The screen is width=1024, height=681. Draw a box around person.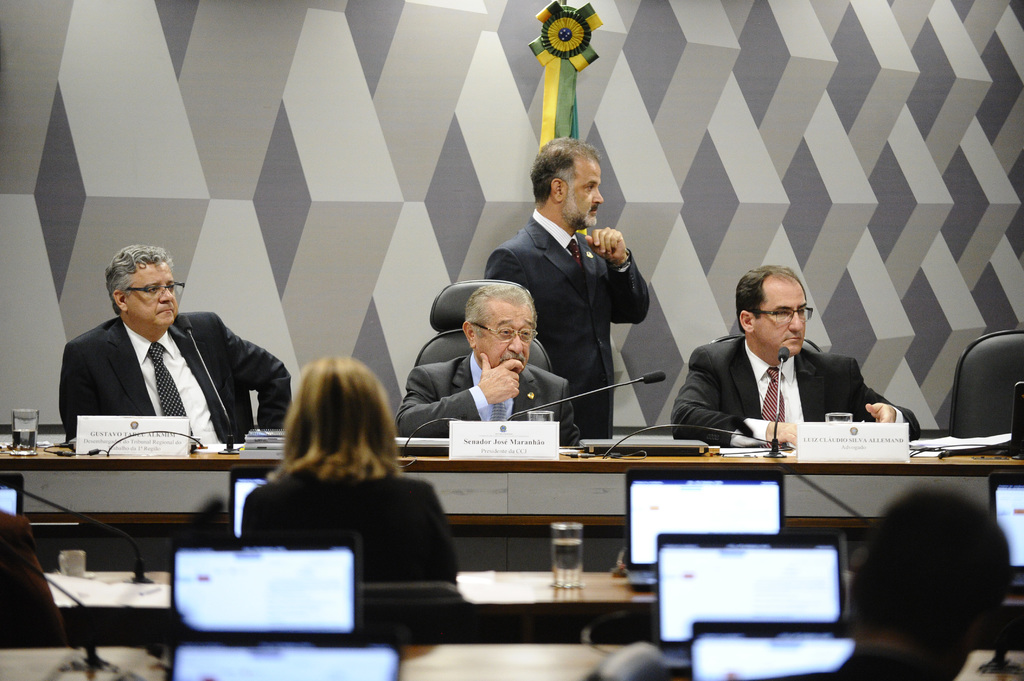
rect(486, 130, 662, 445).
